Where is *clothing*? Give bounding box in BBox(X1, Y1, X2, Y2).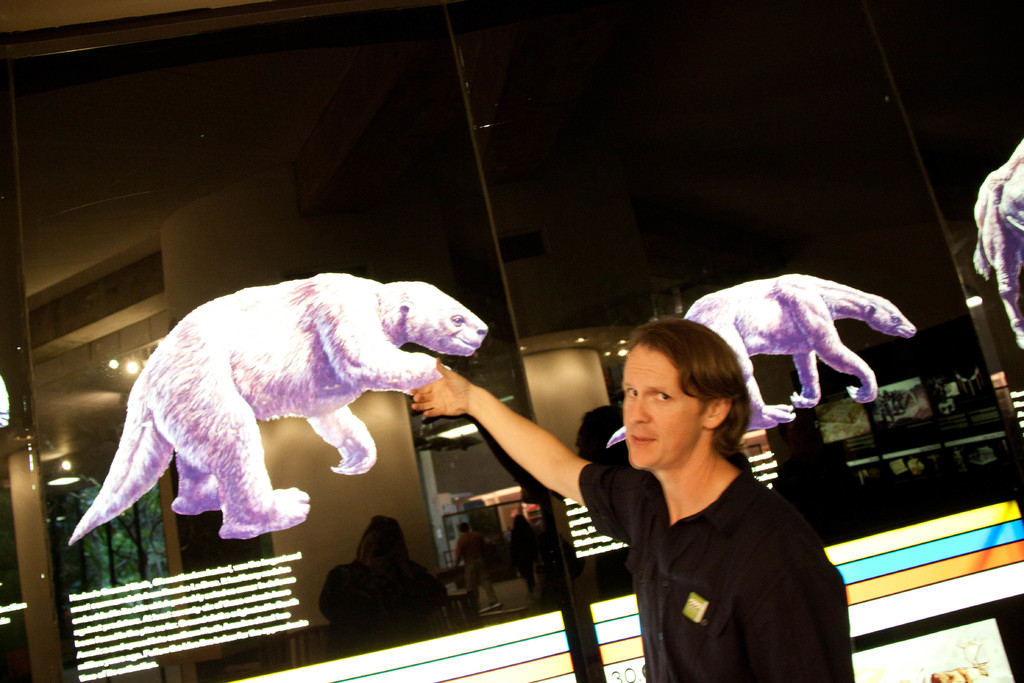
BBox(323, 558, 436, 654).
